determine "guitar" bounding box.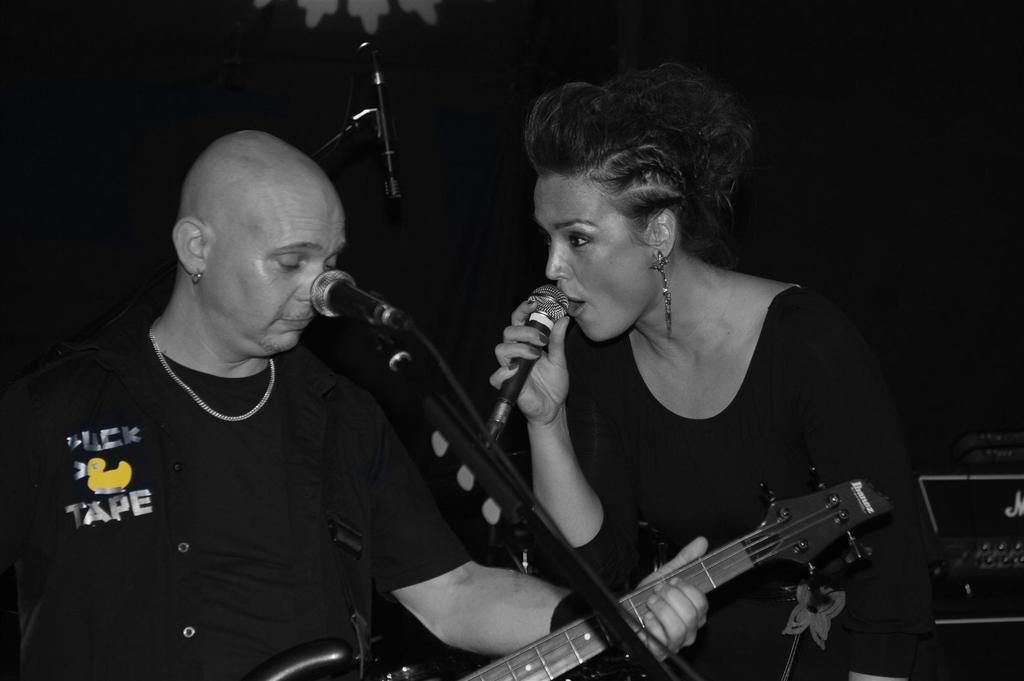
Determined: x1=455 y1=461 x2=899 y2=680.
